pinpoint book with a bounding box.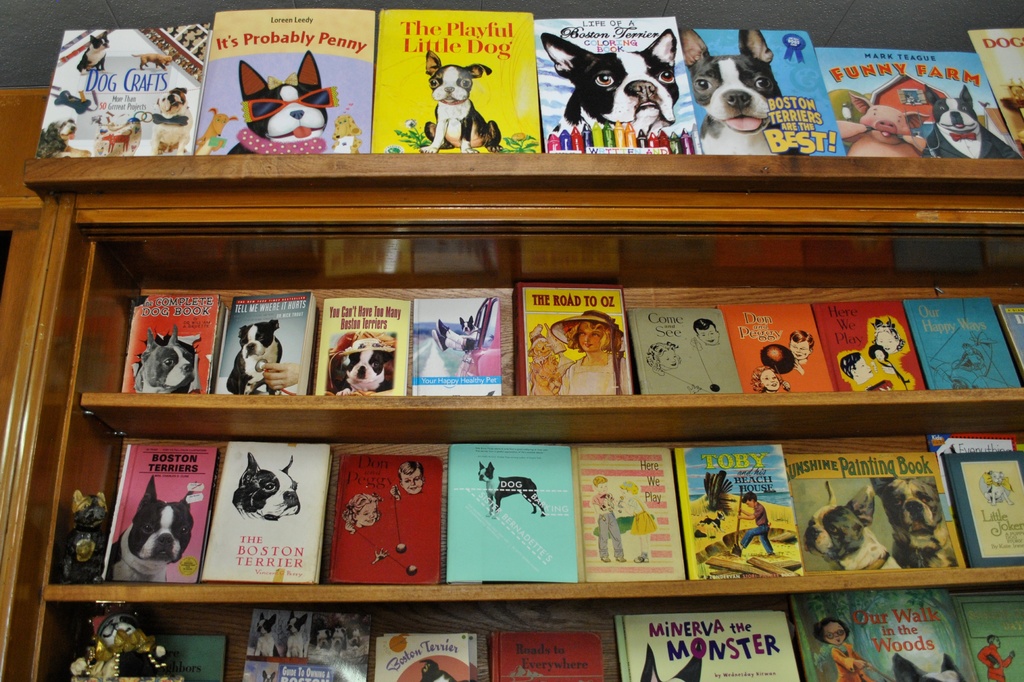
101,434,211,582.
